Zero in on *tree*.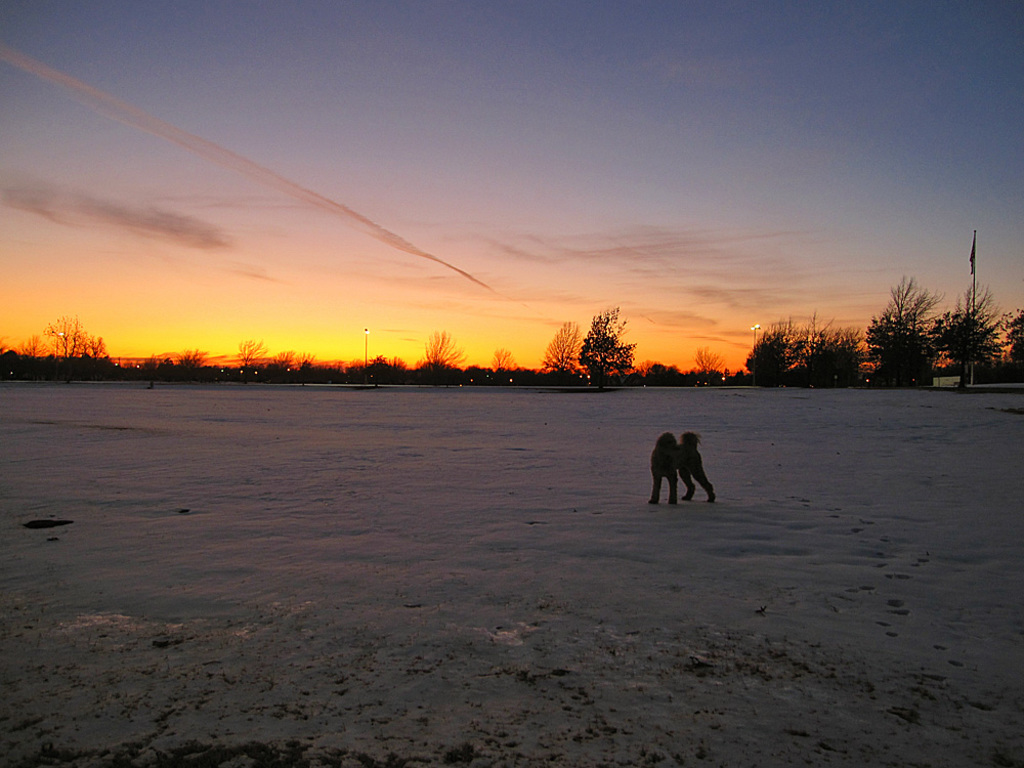
Zeroed in: locate(640, 356, 688, 386).
